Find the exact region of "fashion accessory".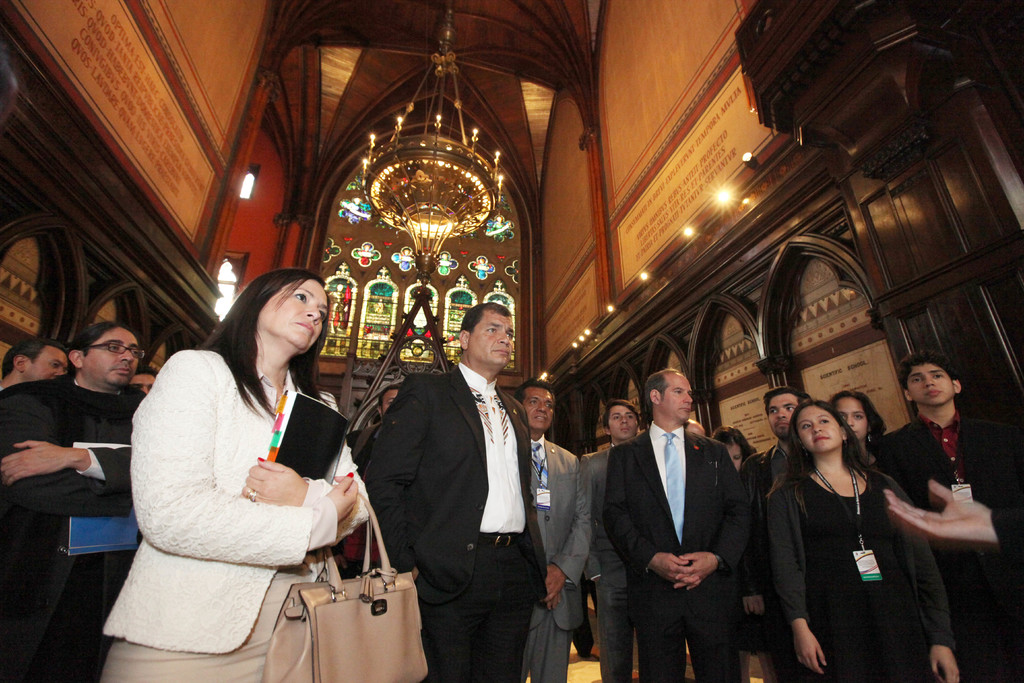
Exact region: bbox=(481, 534, 521, 546).
